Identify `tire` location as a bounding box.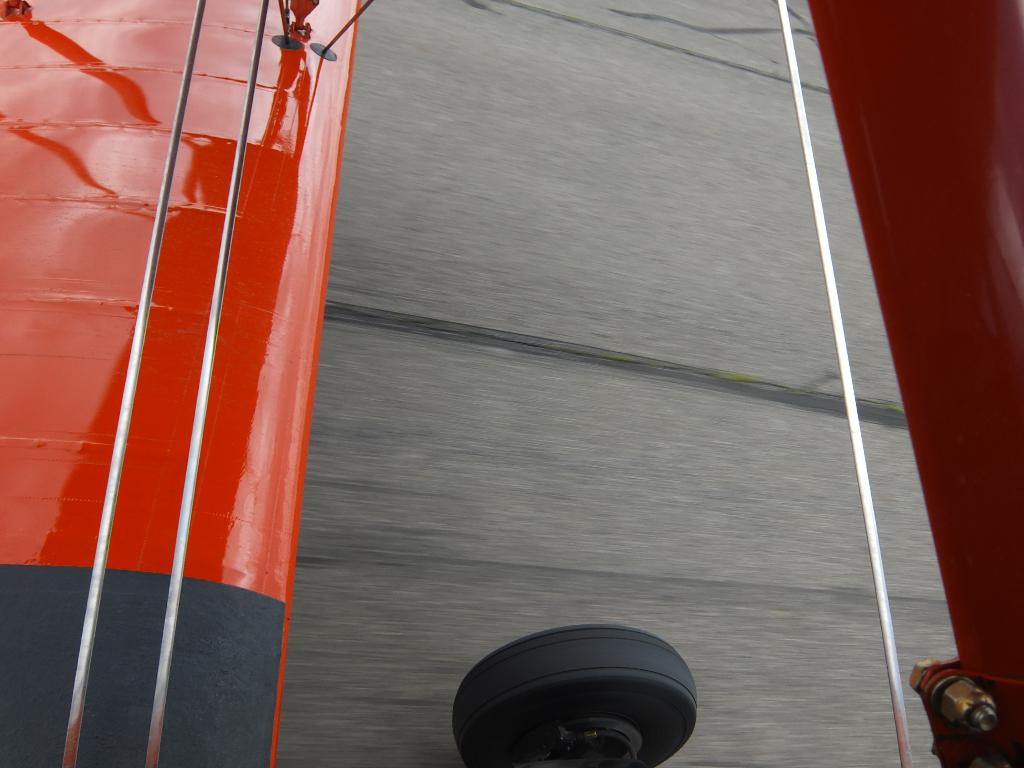
bbox=(464, 626, 714, 767).
